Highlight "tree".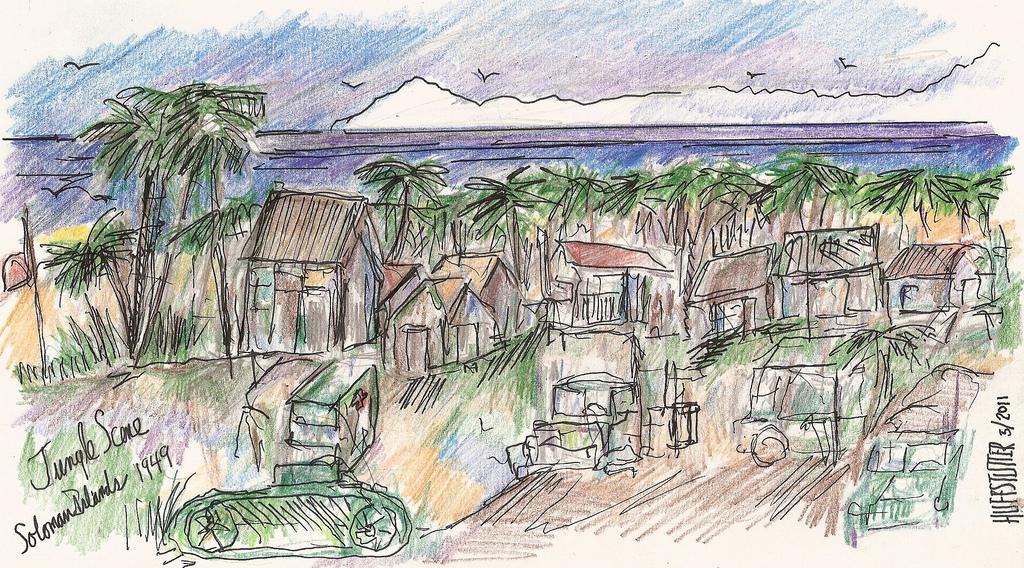
Highlighted region: 822/323/947/472.
